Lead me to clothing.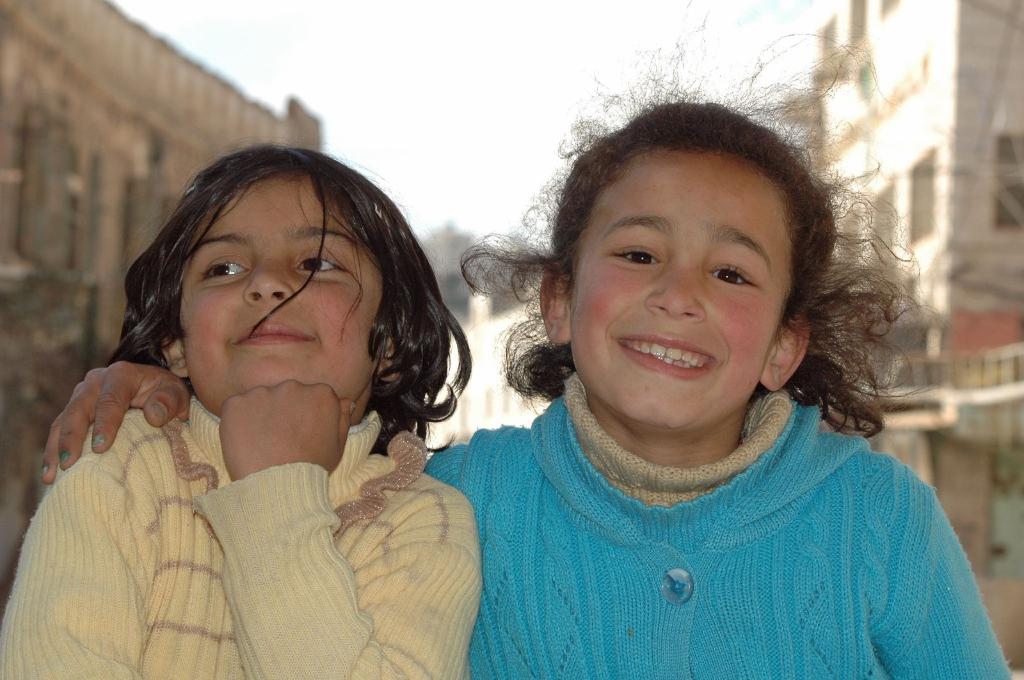
Lead to box(422, 372, 1015, 679).
